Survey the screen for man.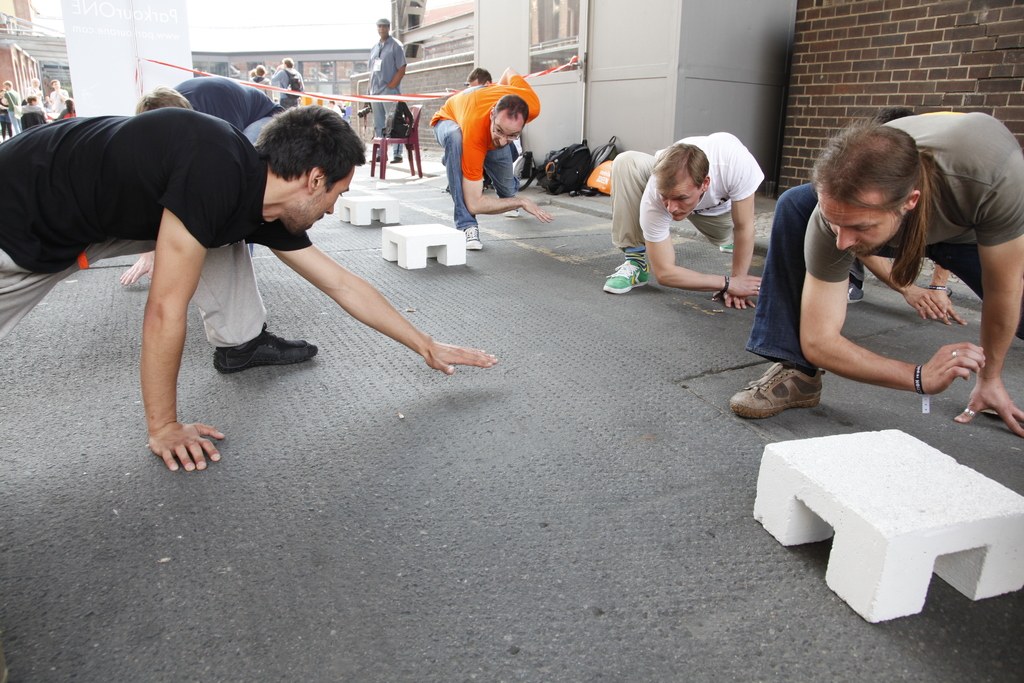
Survey found: bbox=[369, 19, 405, 163].
